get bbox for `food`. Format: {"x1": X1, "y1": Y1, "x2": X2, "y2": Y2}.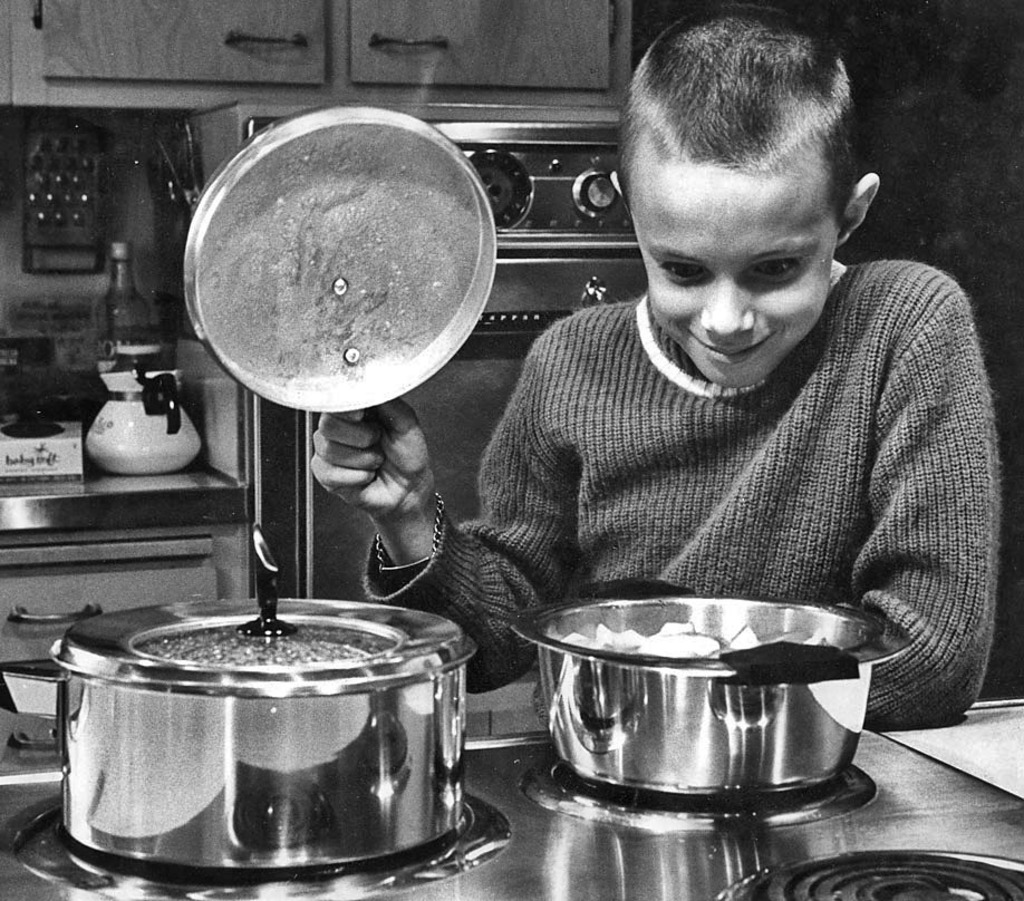
{"x1": 569, "y1": 621, "x2": 764, "y2": 659}.
